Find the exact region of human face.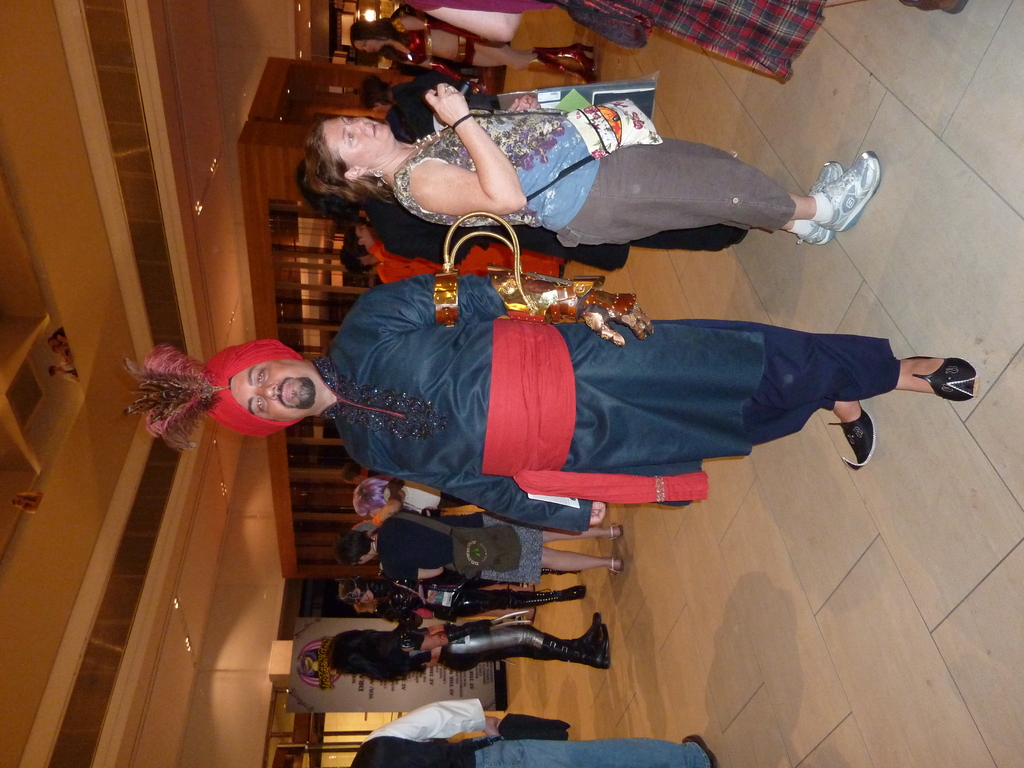
Exact region: (x1=324, y1=115, x2=387, y2=161).
